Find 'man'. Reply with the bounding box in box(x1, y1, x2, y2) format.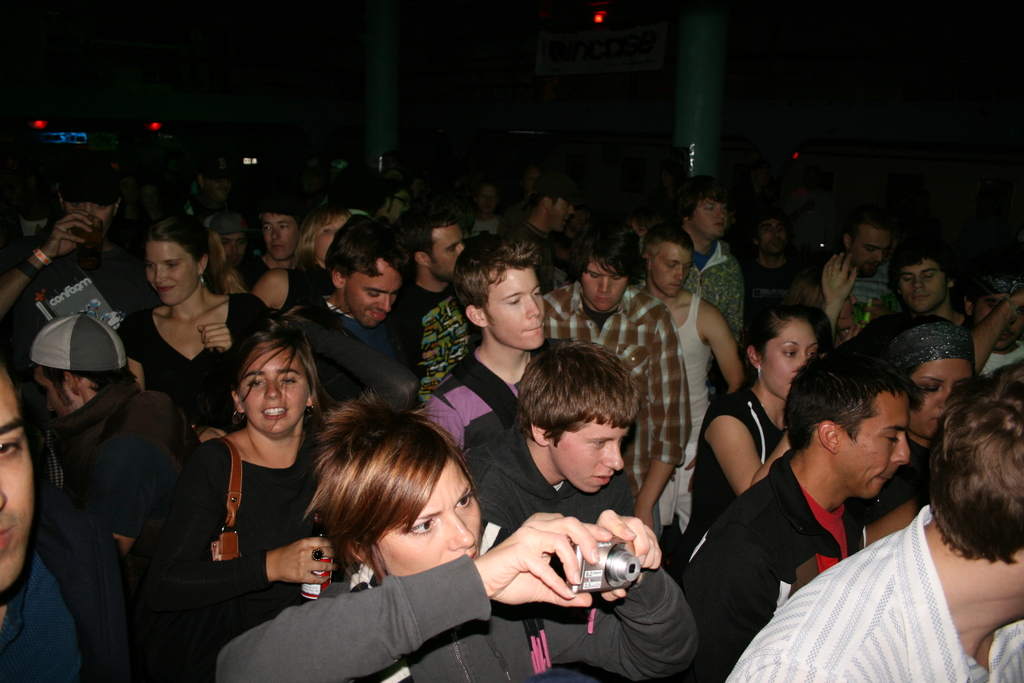
box(673, 172, 756, 340).
